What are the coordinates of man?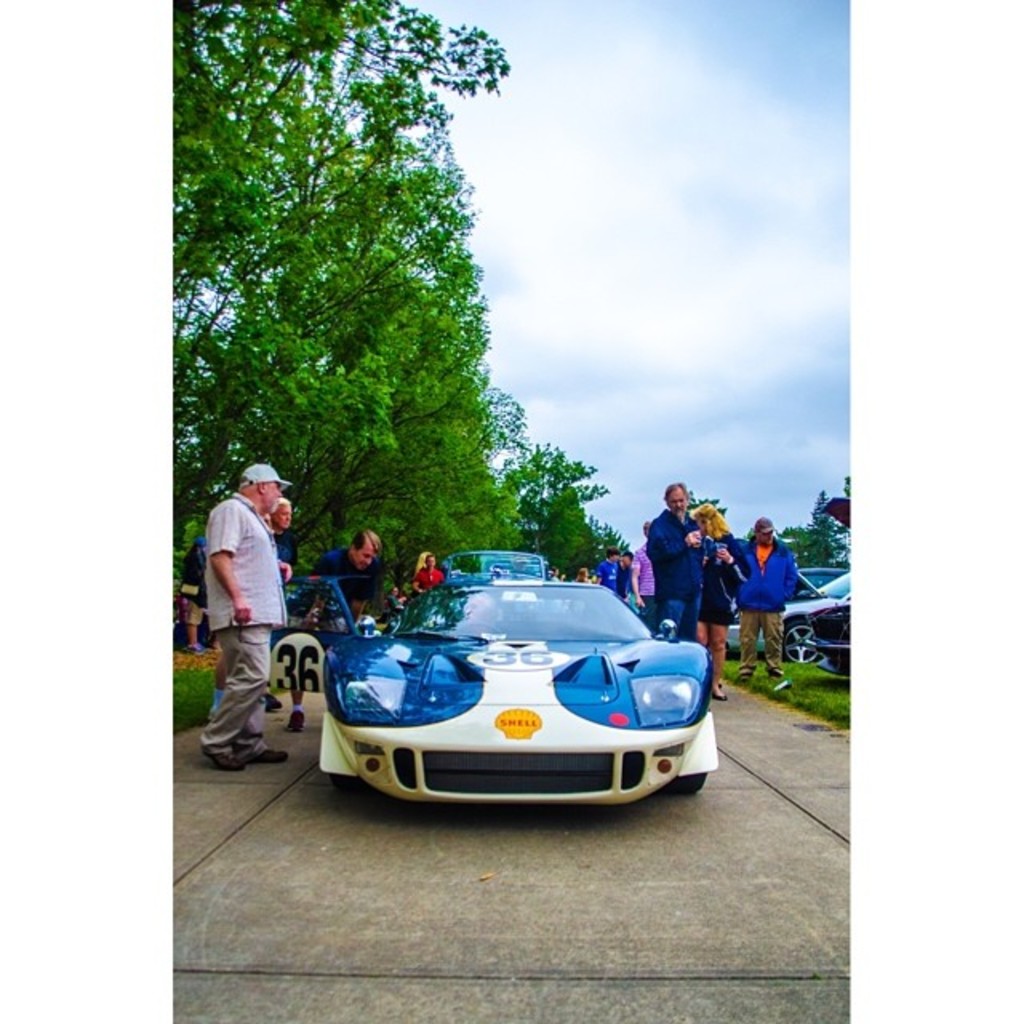
(left=646, top=474, right=709, bottom=642).
